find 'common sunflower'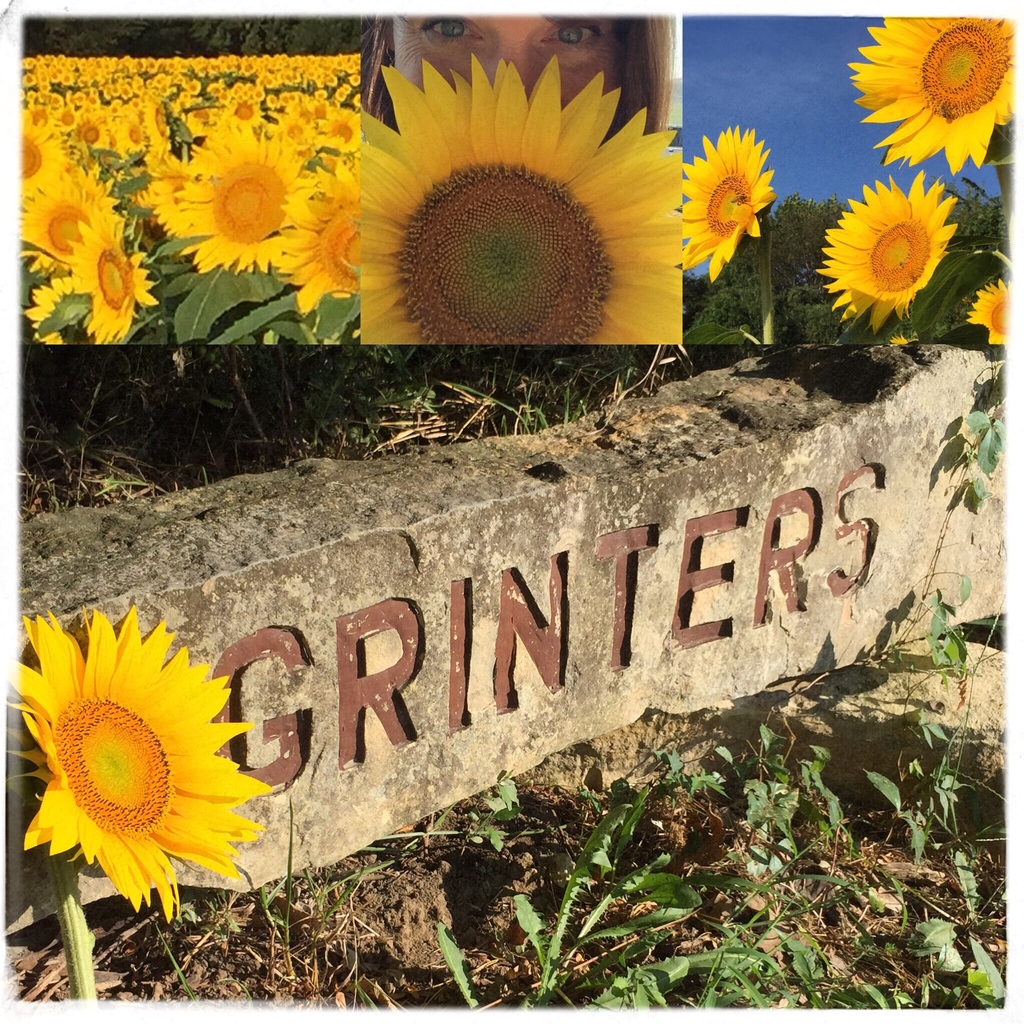
box=[298, 164, 359, 318]
